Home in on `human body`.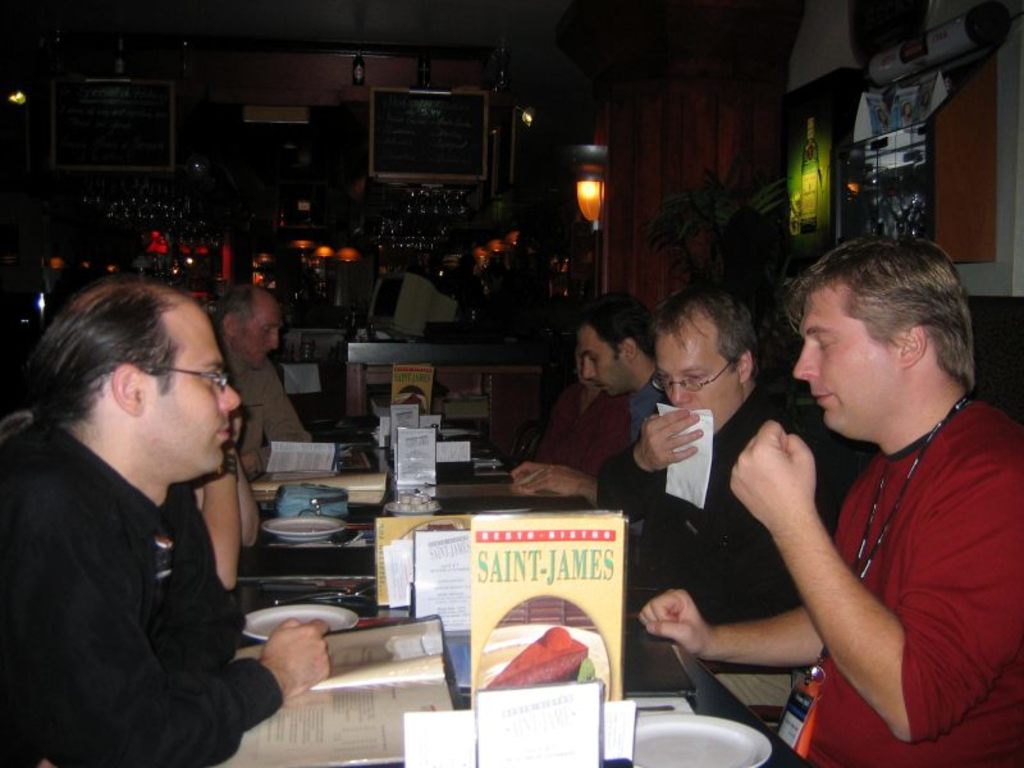
Homed in at (x1=600, y1=384, x2=845, y2=746).
